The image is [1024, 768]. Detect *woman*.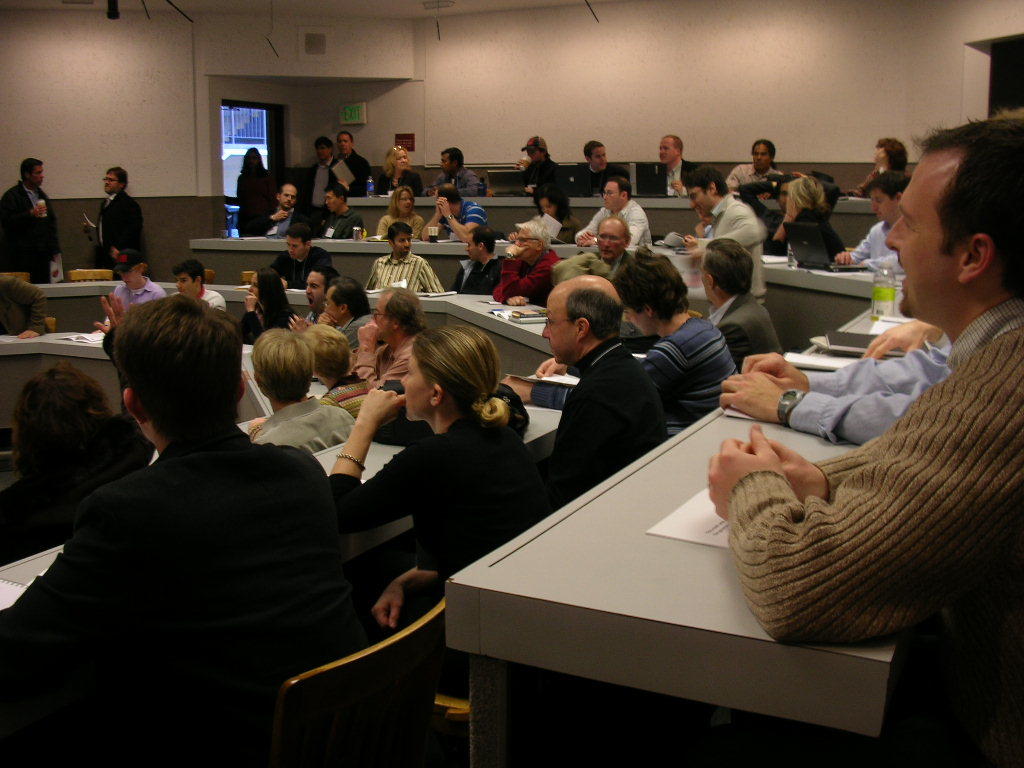
Detection: locate(241, 265, 301, 346).
